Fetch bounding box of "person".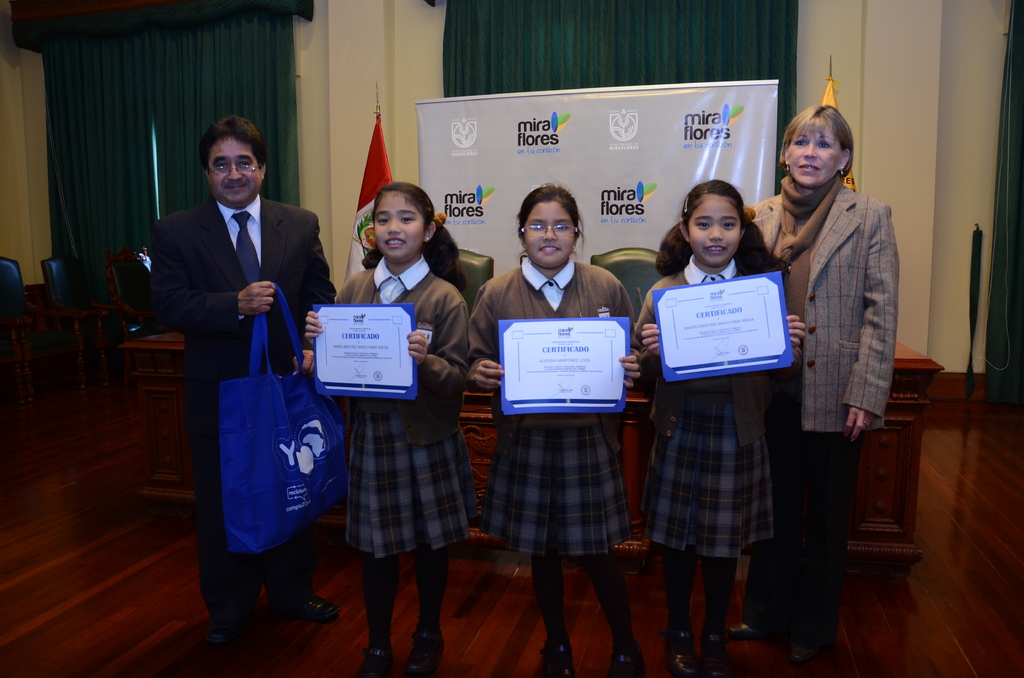
Bbox: <bbox>741, 101, 904, 670</bbox>.
